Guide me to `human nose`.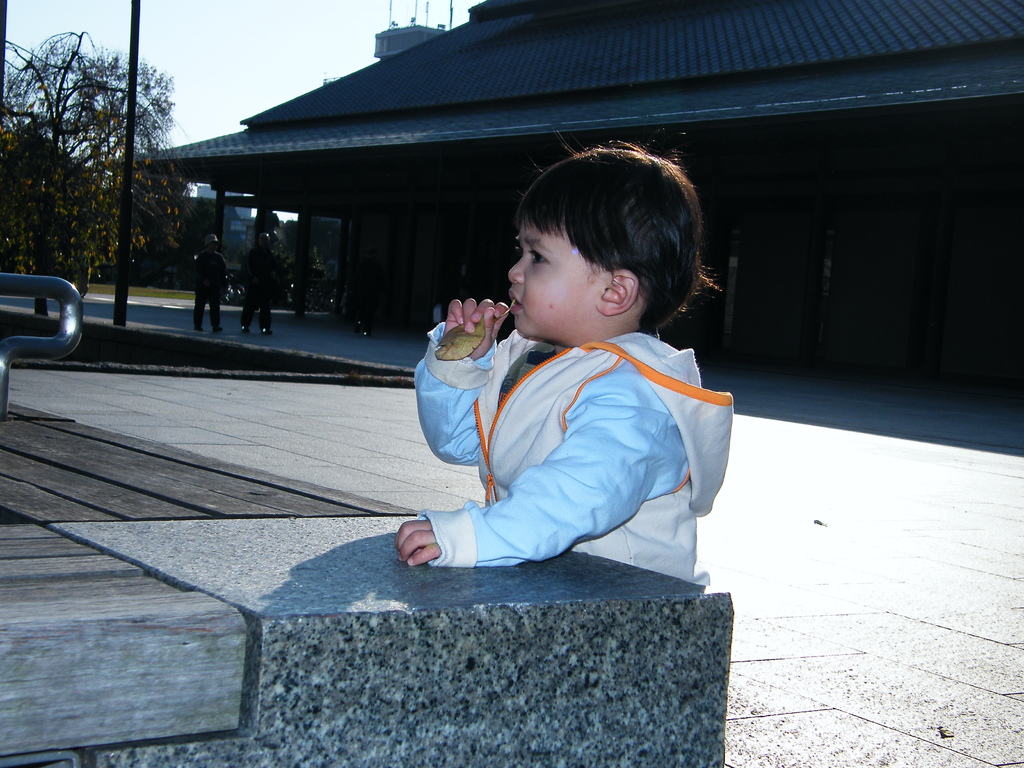
Guidance: 506, 252, 525, 287.
